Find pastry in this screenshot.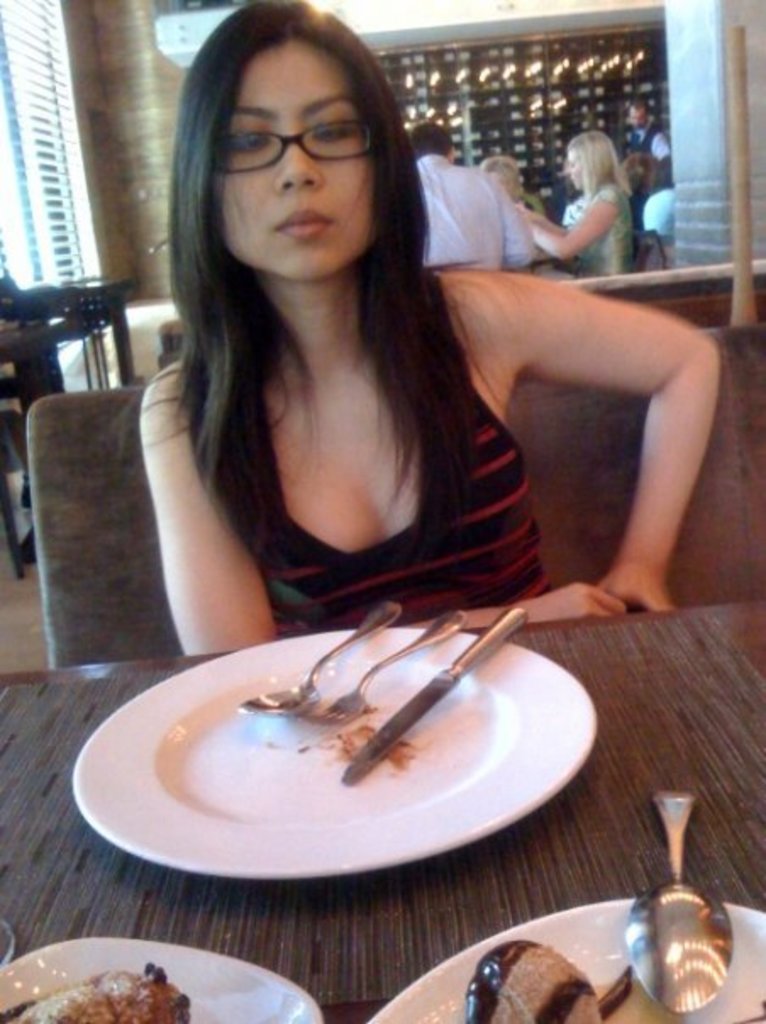
The bounding box for pastry is 0,963,190,1019.
